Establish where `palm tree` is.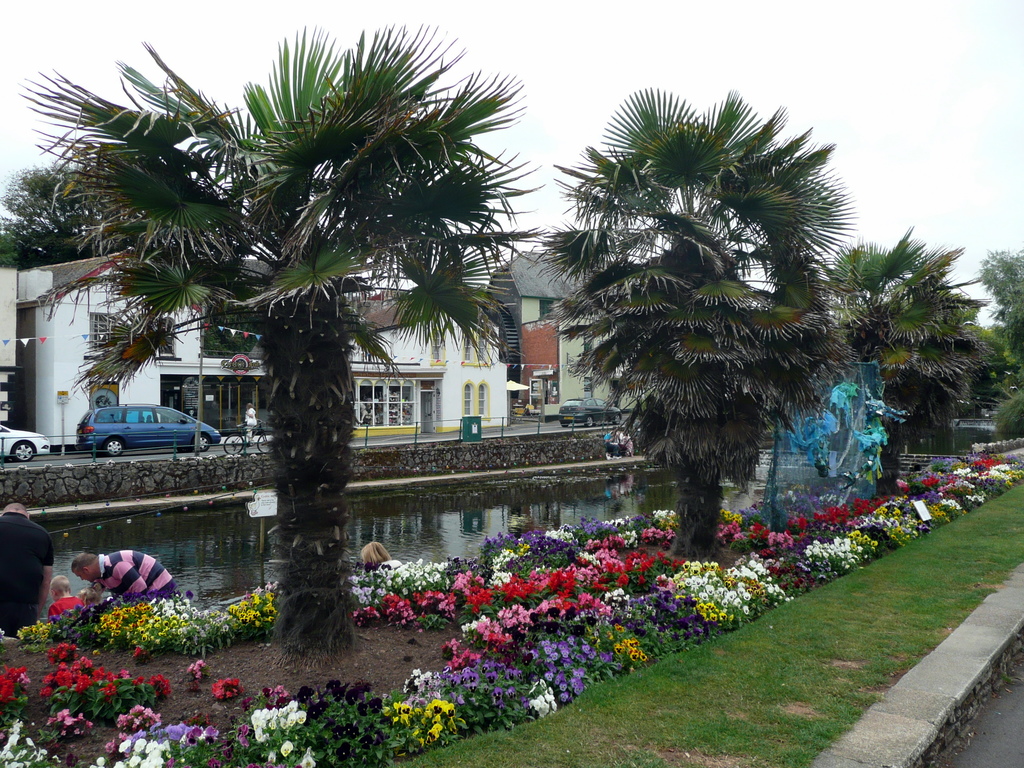
Established at 30/12/542/648.
